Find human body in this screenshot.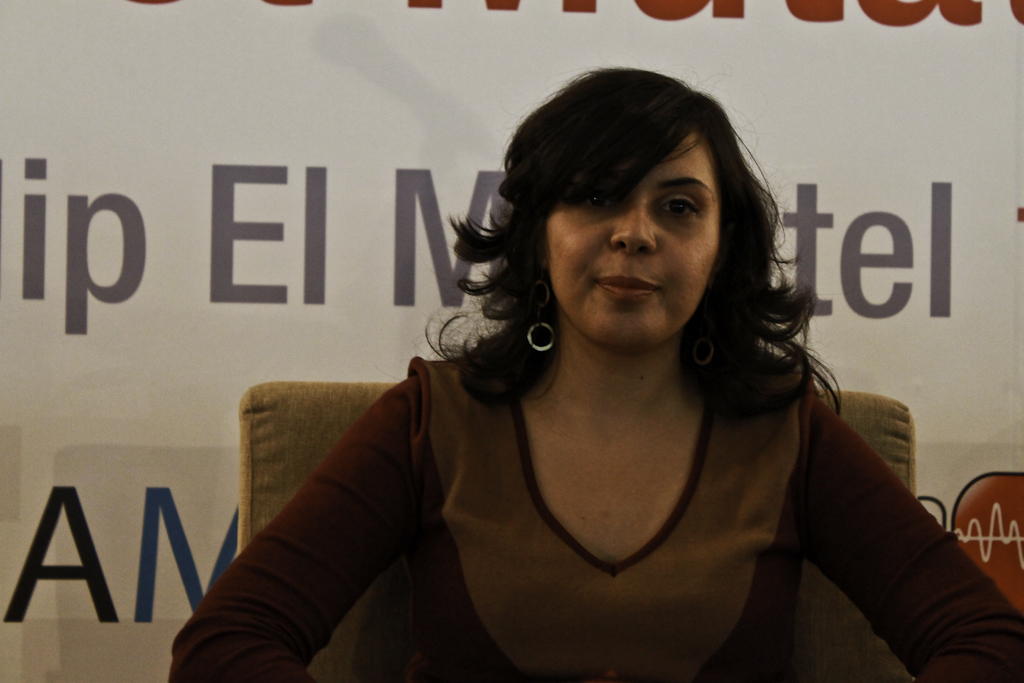
The bounding box for human body is rect(127, 103, 973, 675).
